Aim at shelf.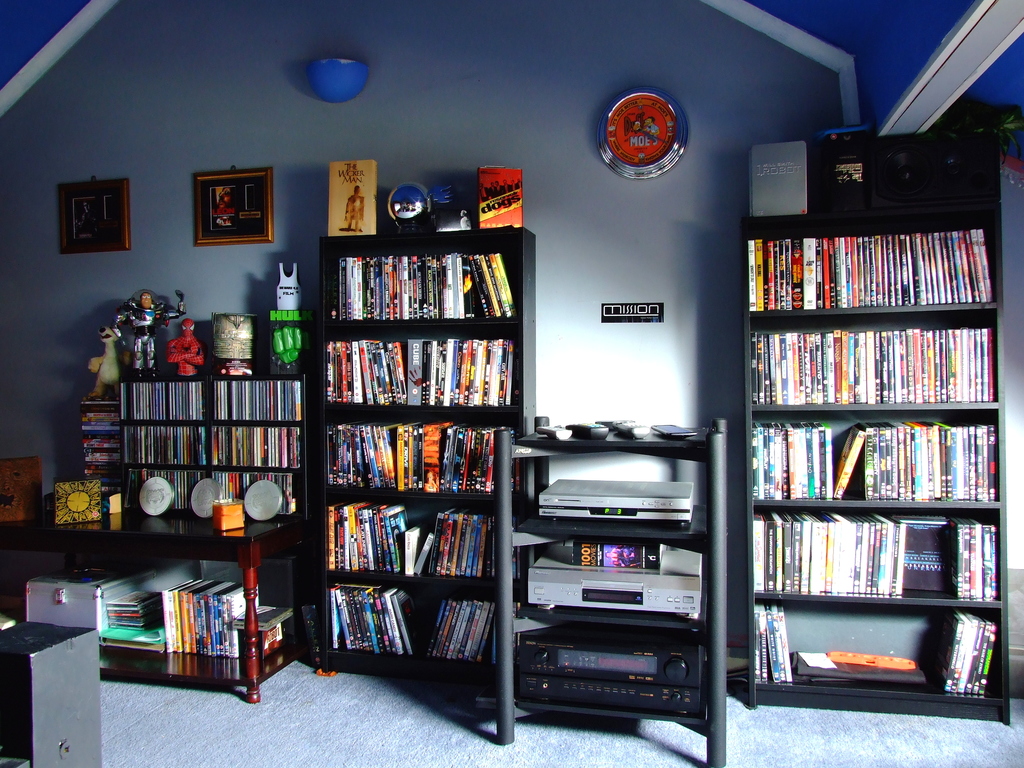
Aimed at box(71, 401, 131, 483).
